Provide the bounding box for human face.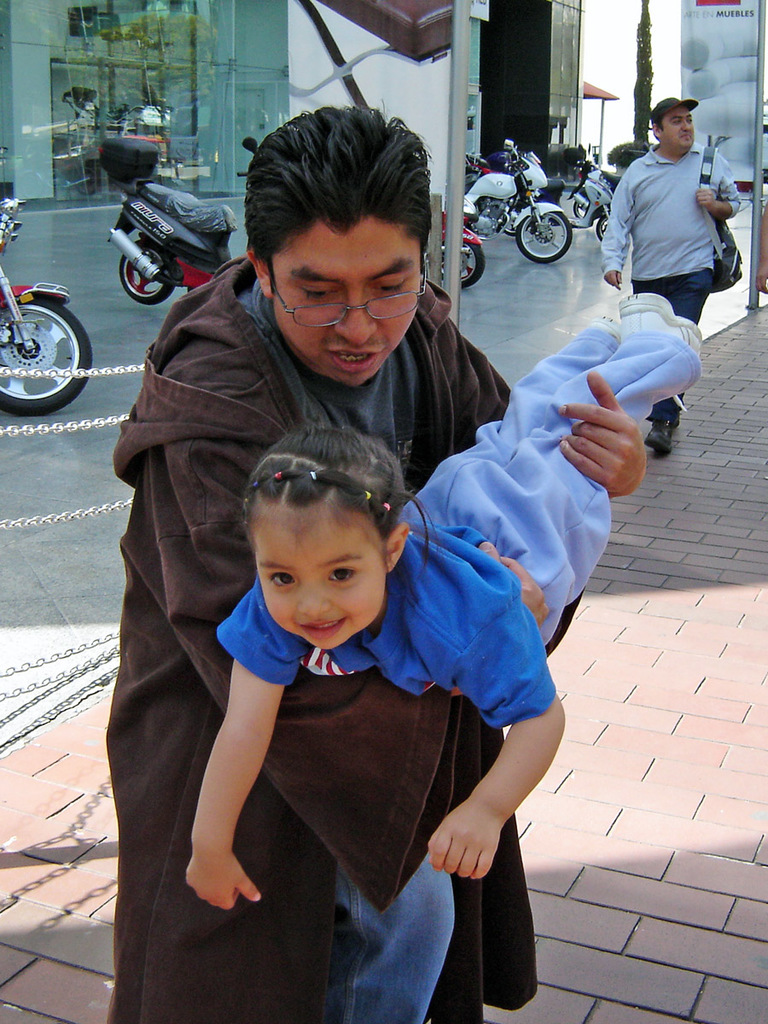
276, 220, 419, 384.
